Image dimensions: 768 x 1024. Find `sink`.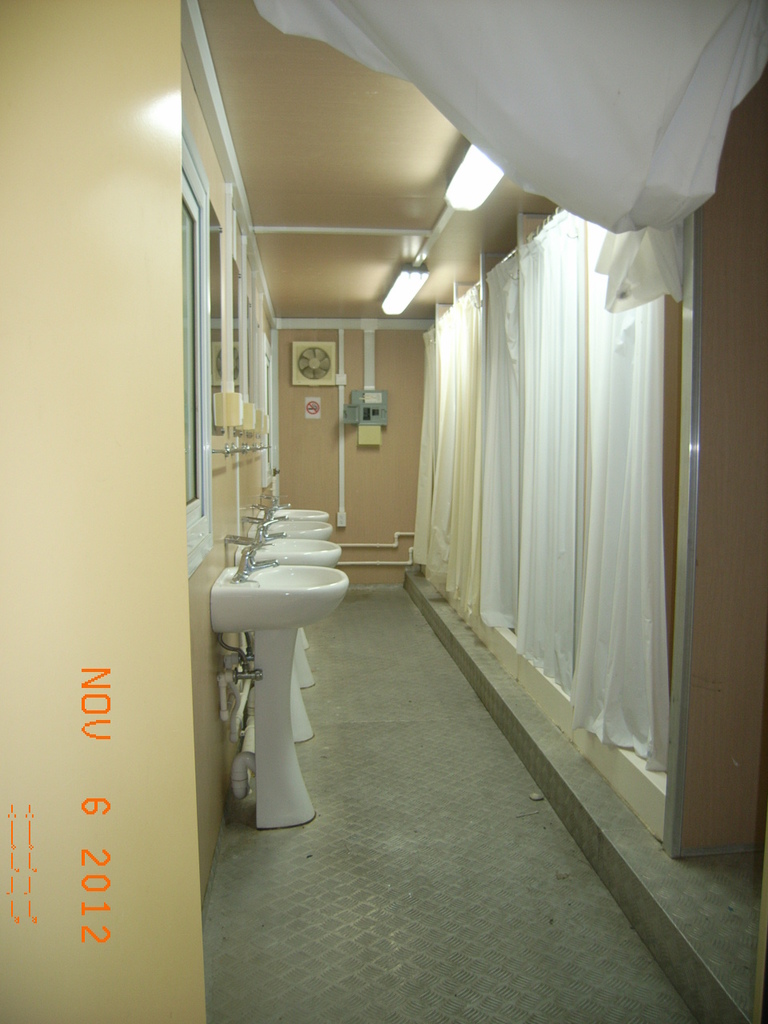
region(246, 504, 345, 687).
